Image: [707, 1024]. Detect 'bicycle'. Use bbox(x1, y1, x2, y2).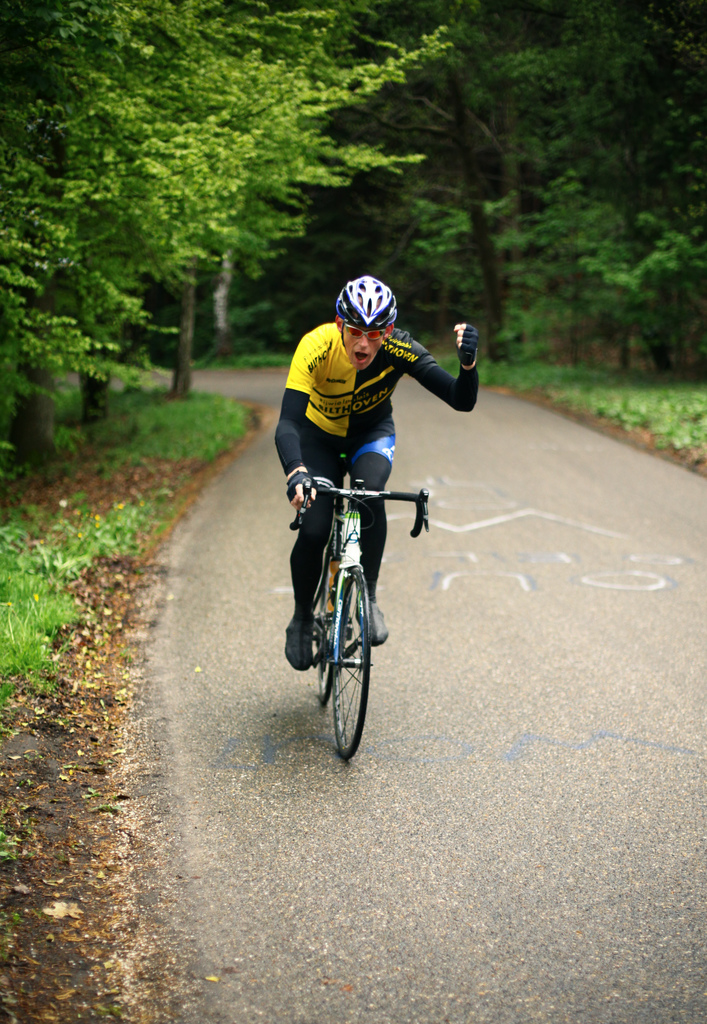
bbox(284, 447, 436, 767).
